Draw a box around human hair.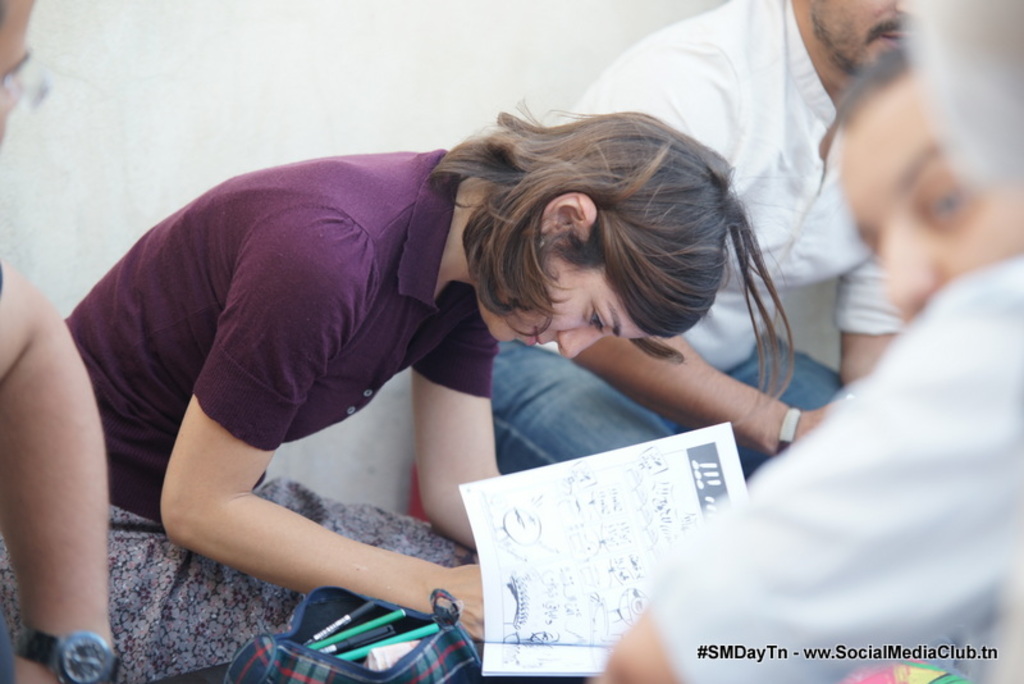
{"left": 448, "top": 100, "right": 756, "bottom": 375}.
